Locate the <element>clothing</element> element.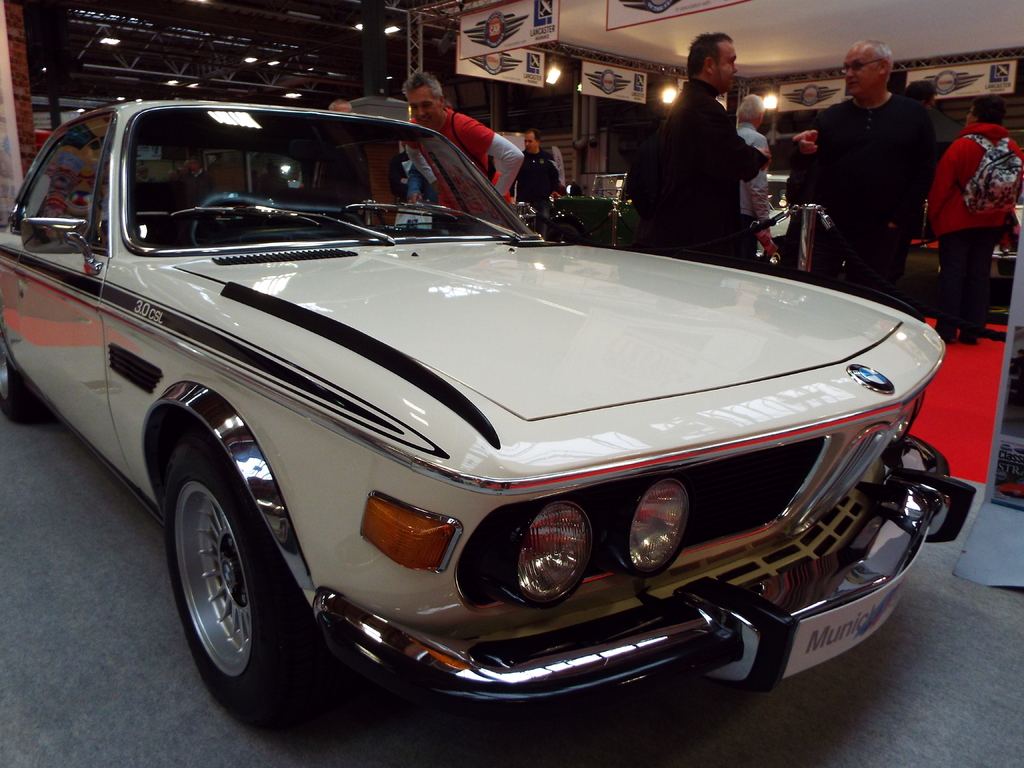
Element bbox: [left=637, top=73, right=772, bottom=255].
